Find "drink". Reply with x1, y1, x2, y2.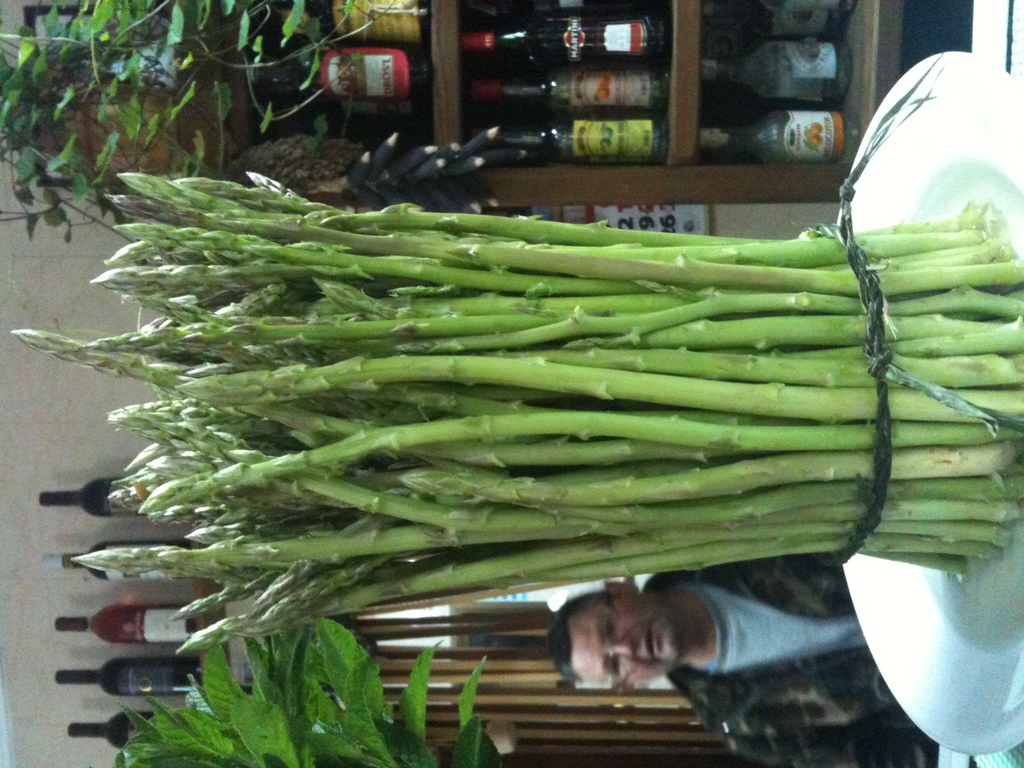
51, 660, 195, 692.
